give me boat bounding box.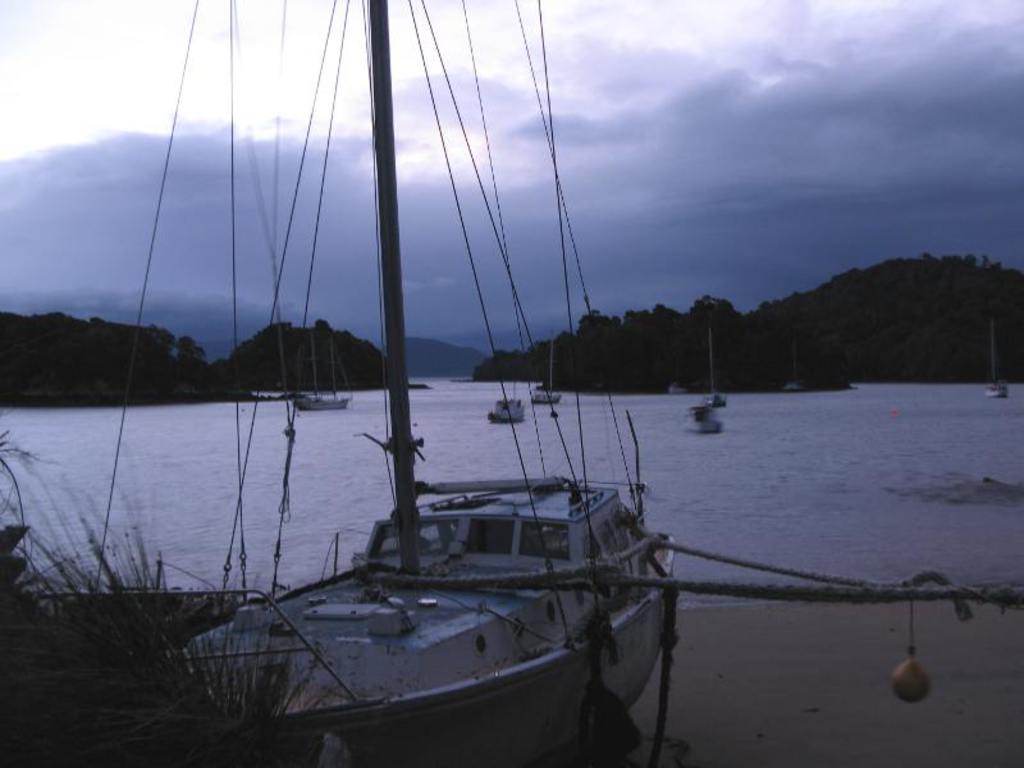
<region>55, 9, 723, 767</region>.
